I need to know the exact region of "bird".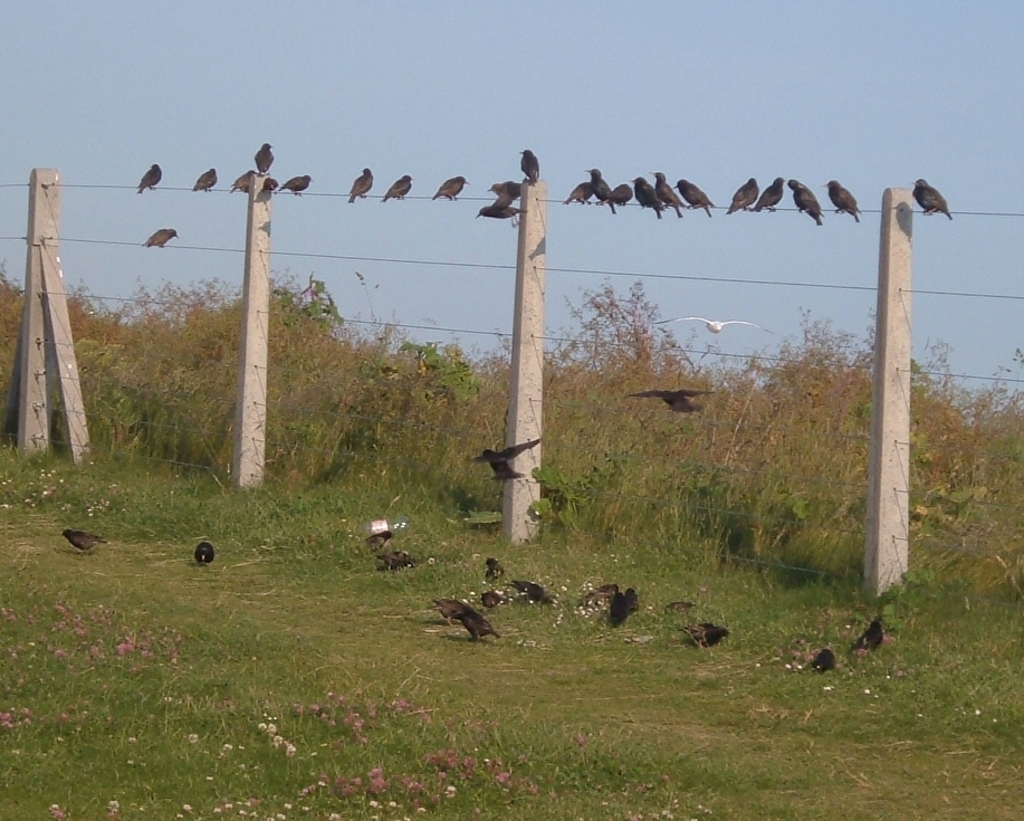
Region: (left=347, top=163, right=380, bottom=208).
